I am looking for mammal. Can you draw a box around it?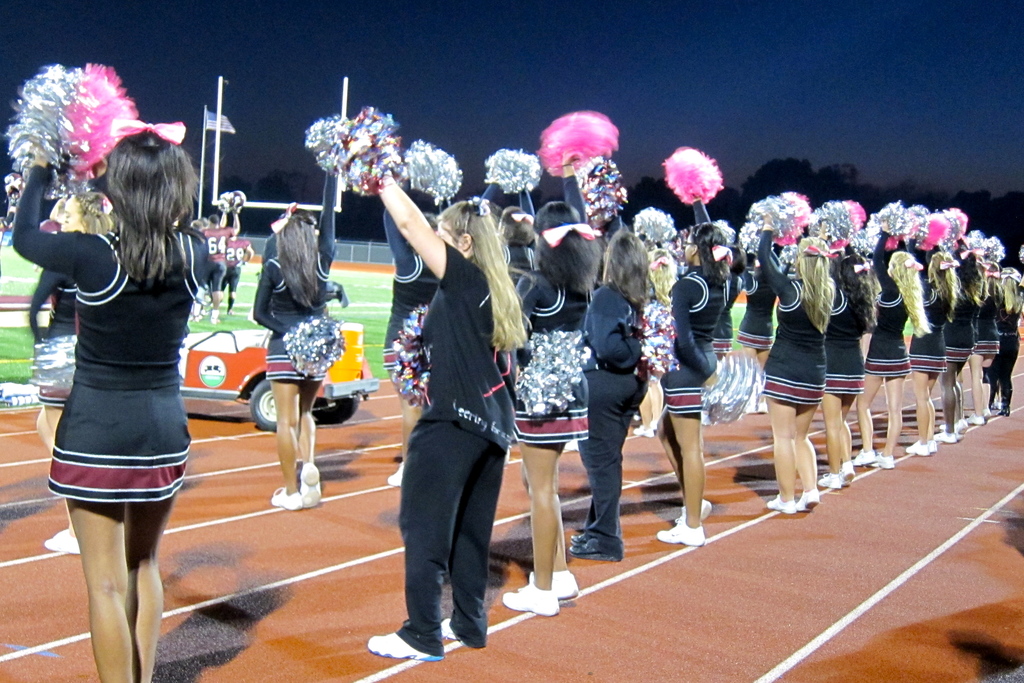
Sure, the bounding box is (245, 150, 339, 514).
